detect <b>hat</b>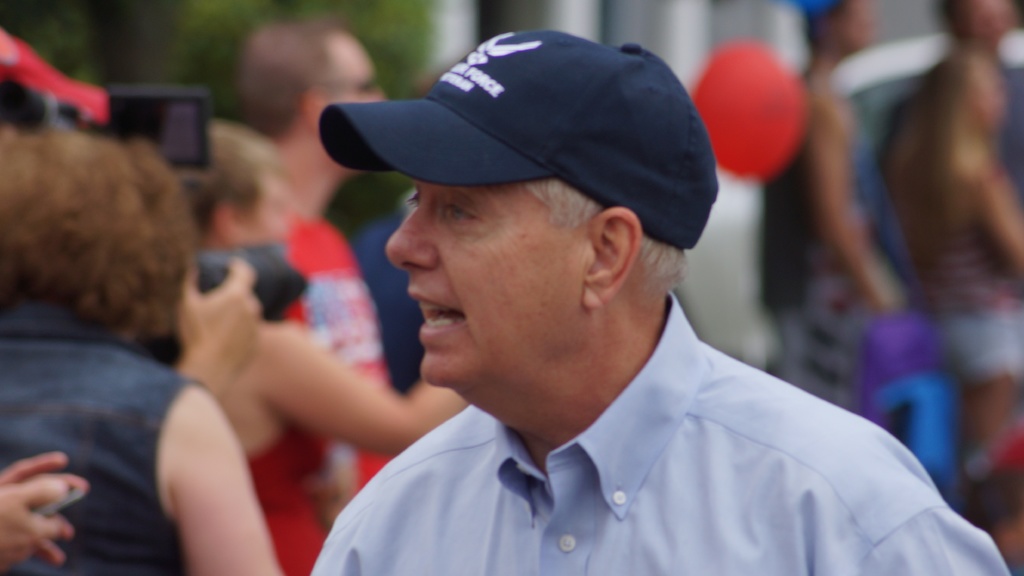
bbox=[317, 30, 723, 253]
